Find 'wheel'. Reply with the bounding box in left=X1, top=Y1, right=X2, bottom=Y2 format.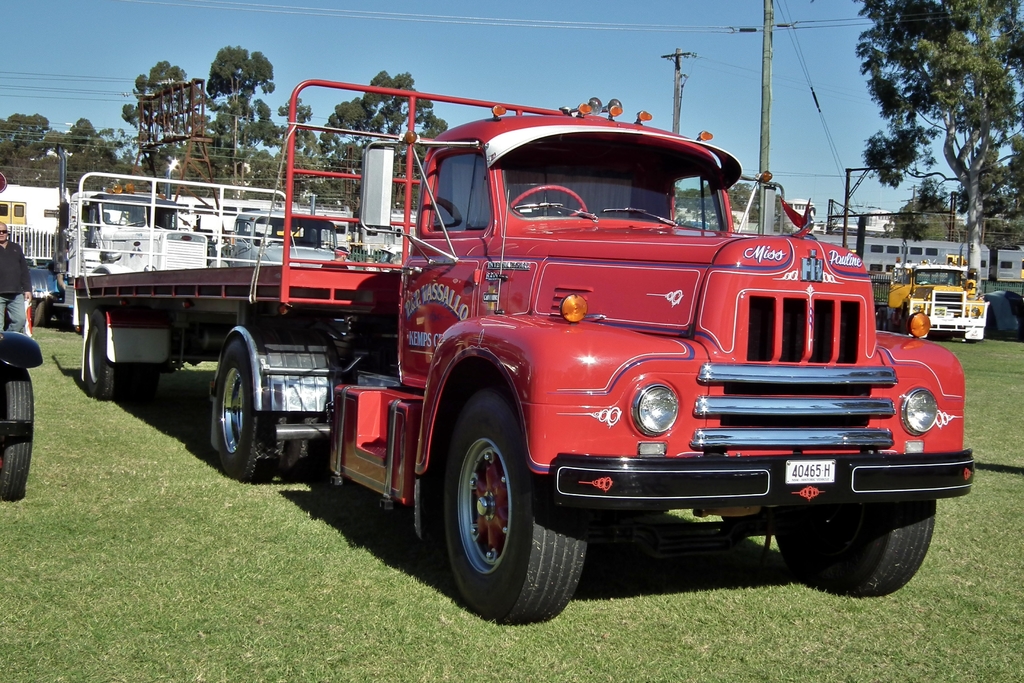
left=89, top=316, right=132, bottom=401.
